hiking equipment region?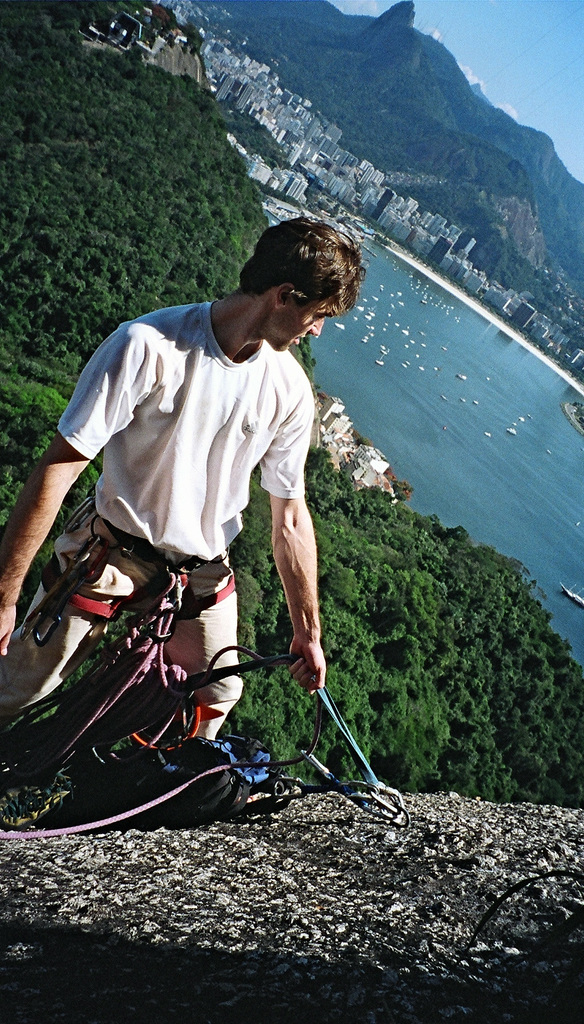
(0, 490, 366, 847)
